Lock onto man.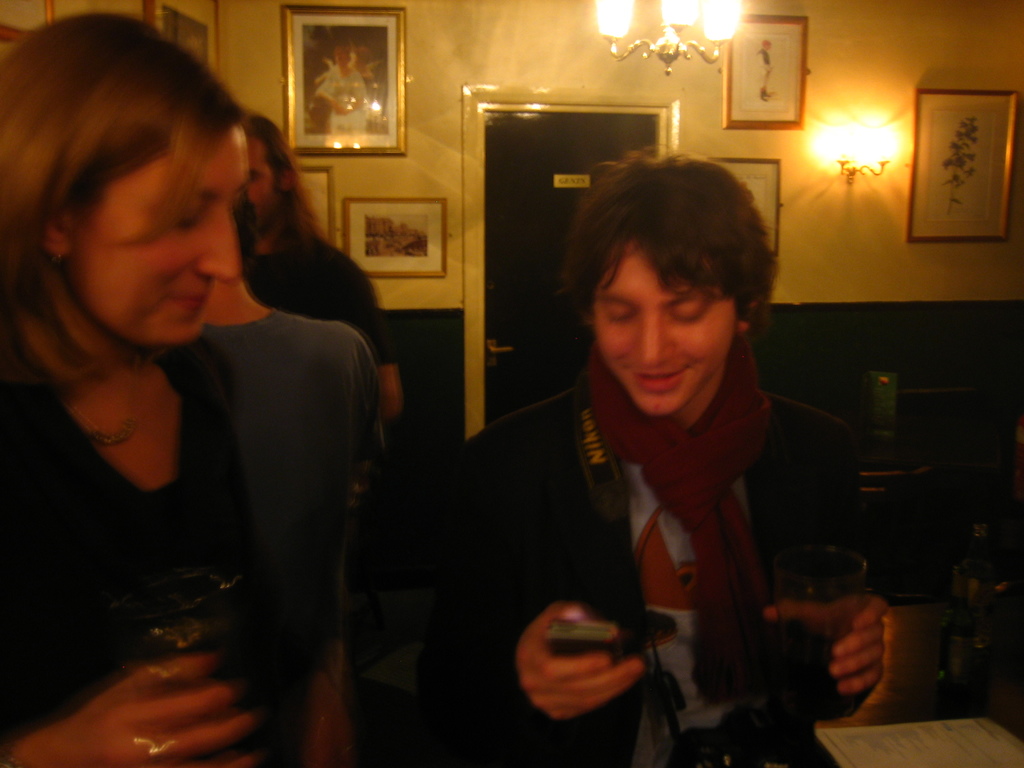
Locked: 241,108,404,610.
